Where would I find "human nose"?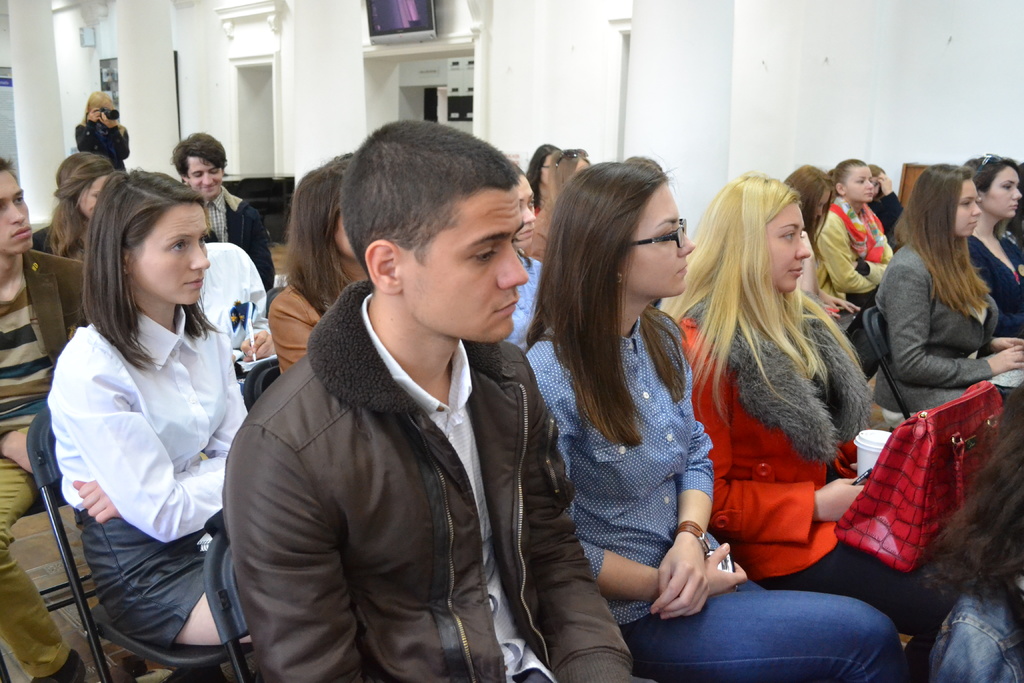
At rect(12, 201, 26, 229).
